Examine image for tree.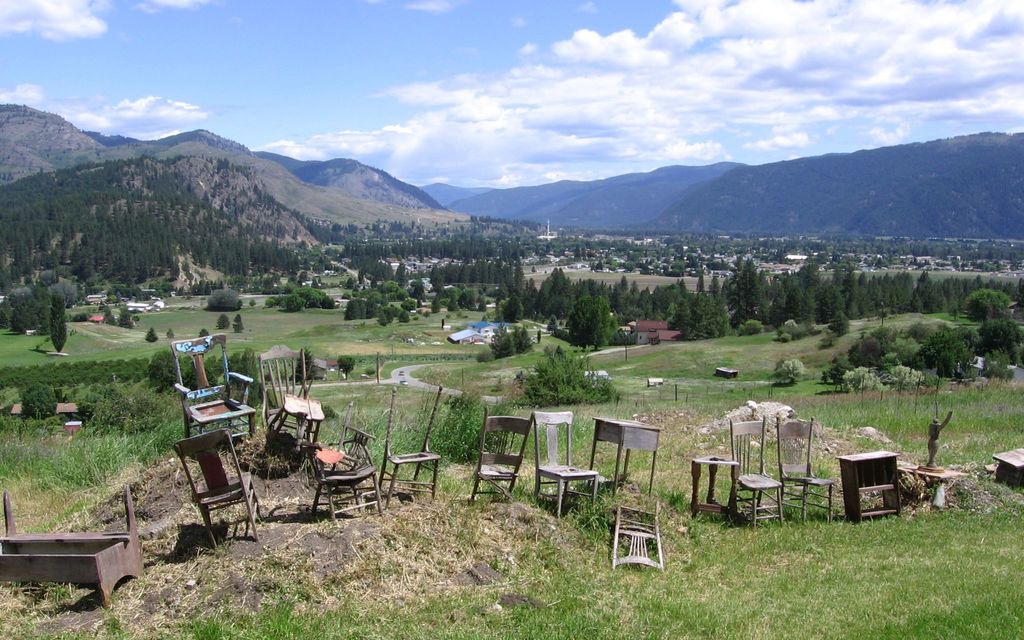
Examination result: [824,310,851,340].
